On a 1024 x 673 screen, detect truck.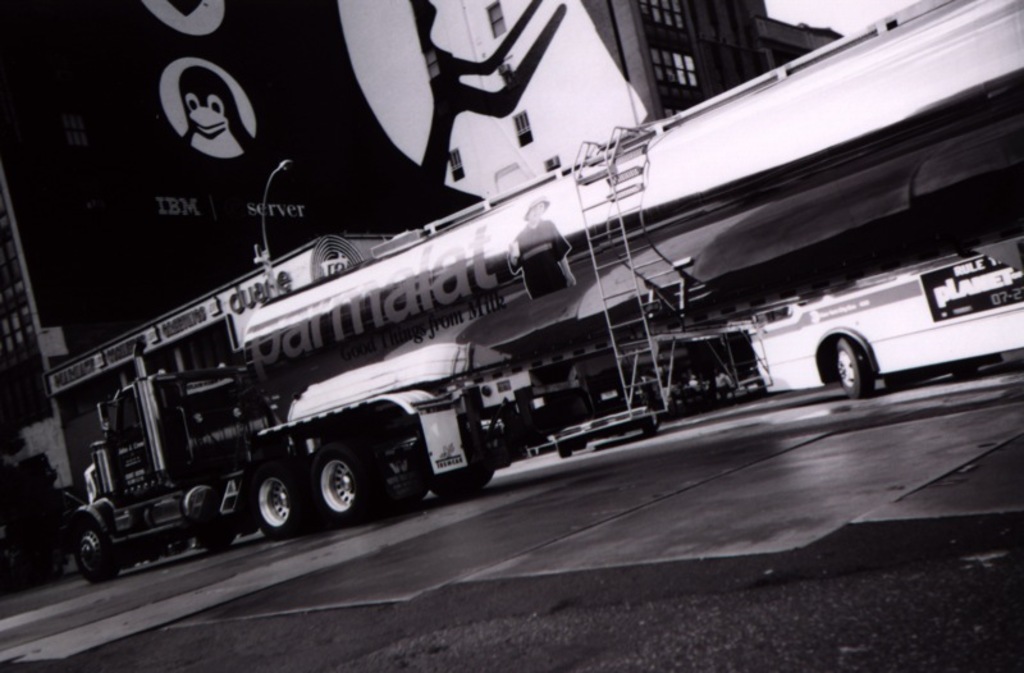
(left=38, top=290, right=616, bottom=558).
